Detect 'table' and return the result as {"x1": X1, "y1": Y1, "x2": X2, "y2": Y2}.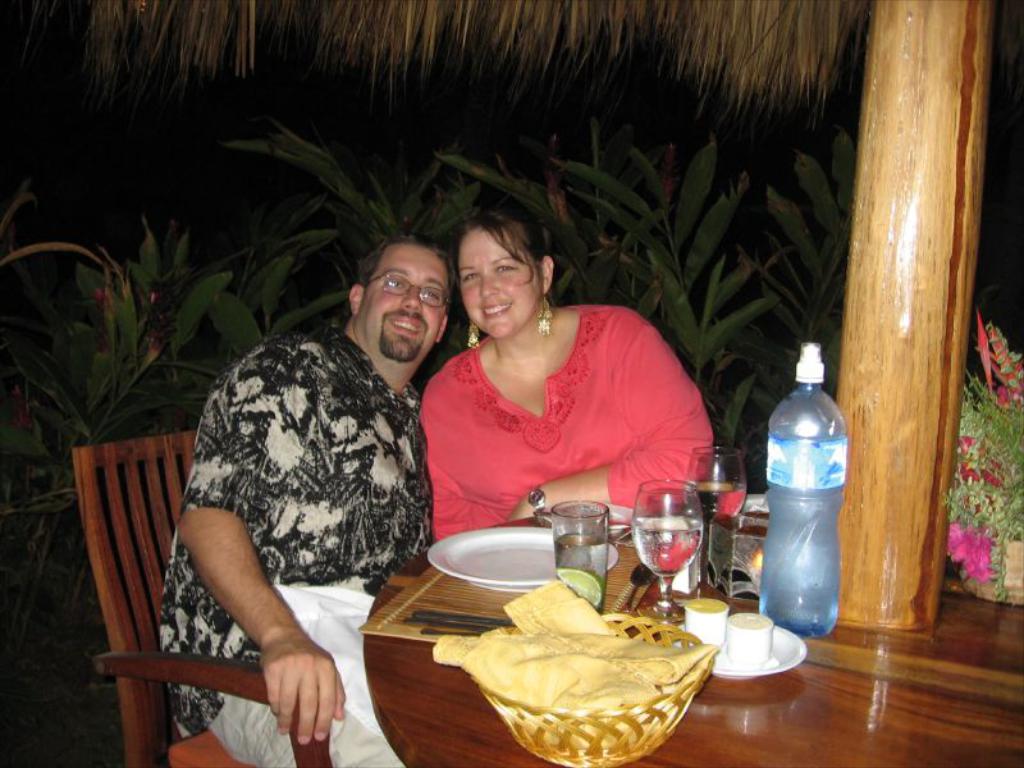
{"x1": 370, "y1": 518, "x2": 1023, "y2": 767}.
